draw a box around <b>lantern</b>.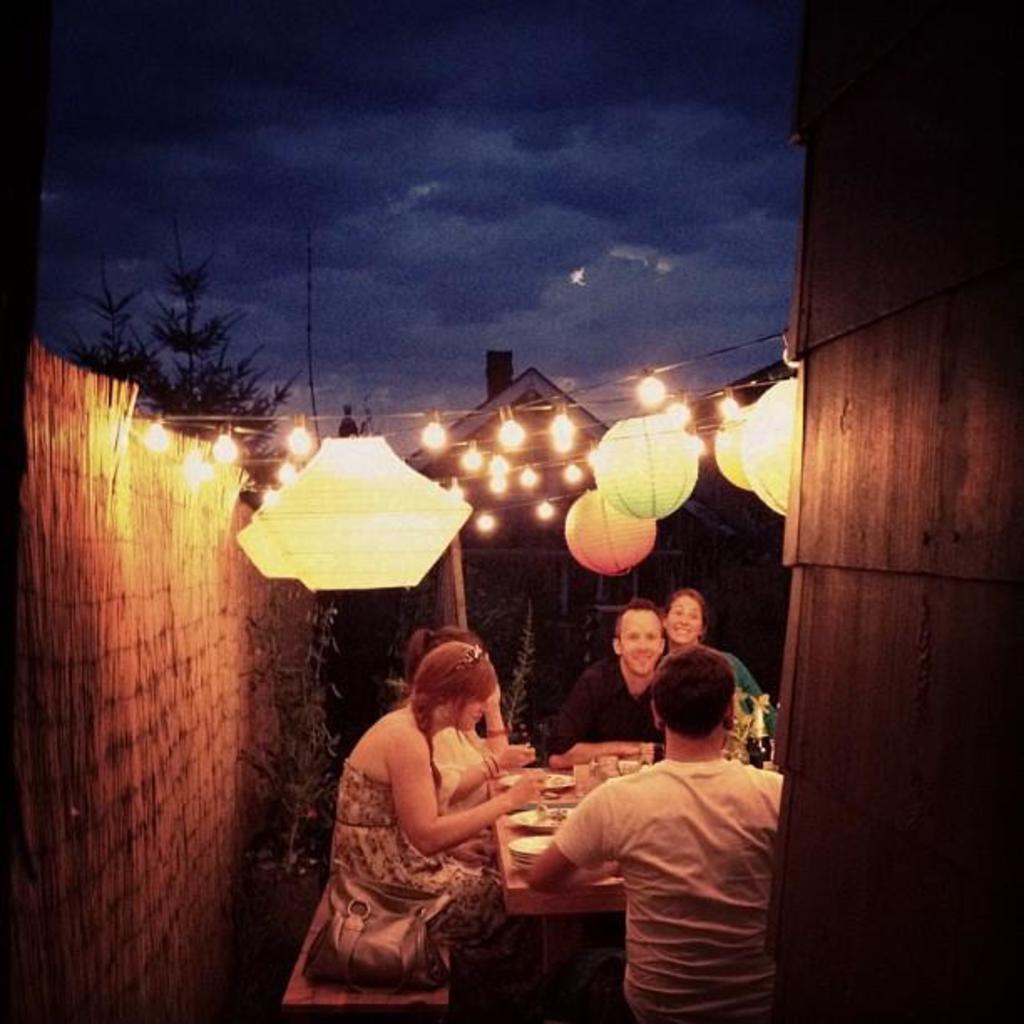
<bbox>589, 410, 699, 519</bbox>.
